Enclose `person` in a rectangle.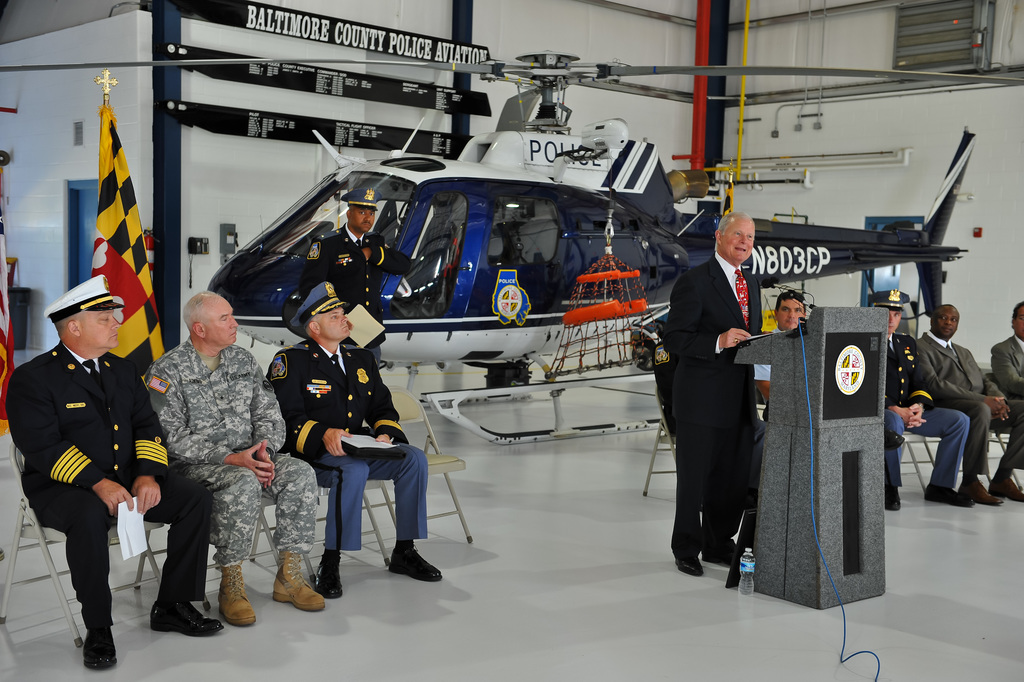
<region>752, 289, 804, 418</region>.
